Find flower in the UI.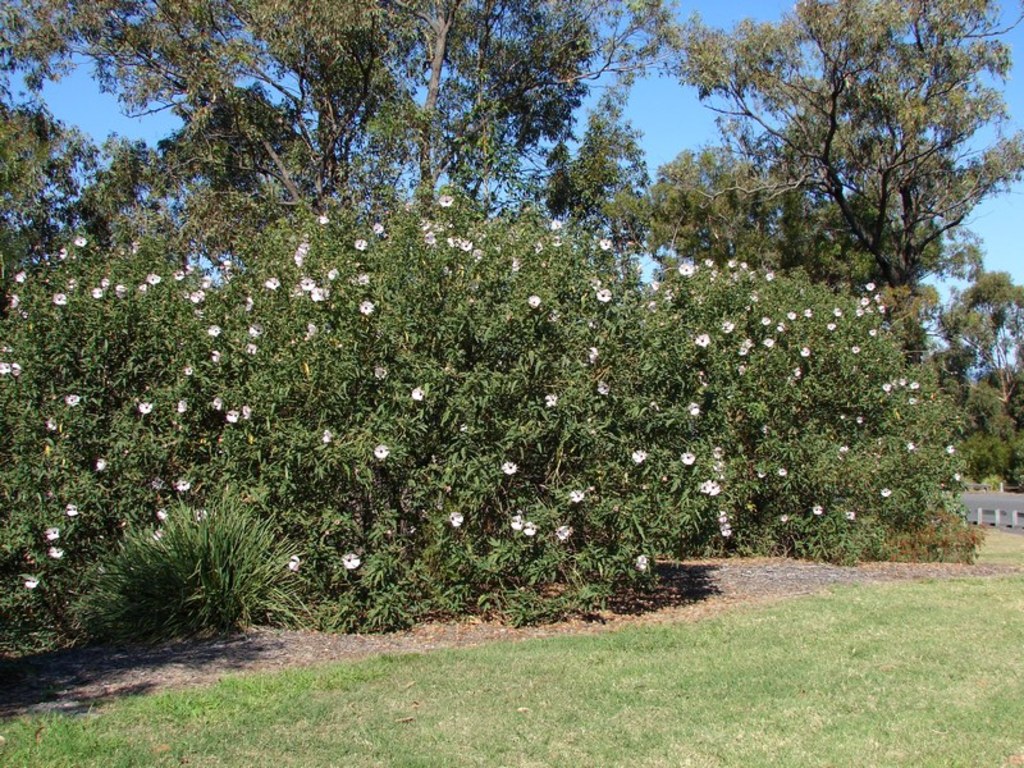
UI element at l=433, t=195, r=457, b=209.
